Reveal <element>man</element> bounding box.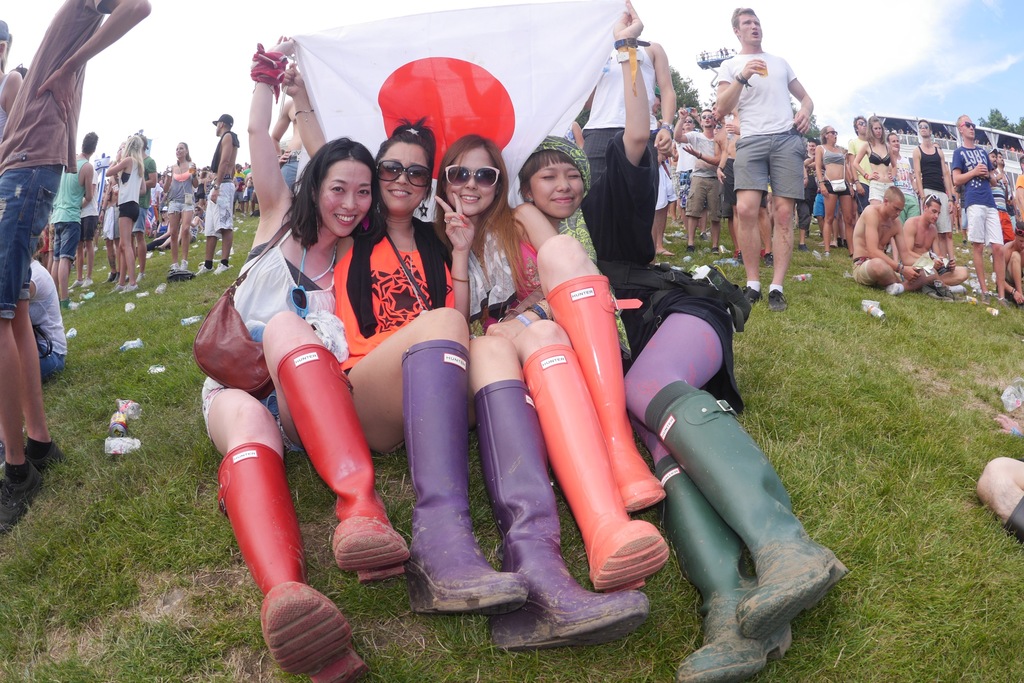
Revealed: 988 147 1017 243.
